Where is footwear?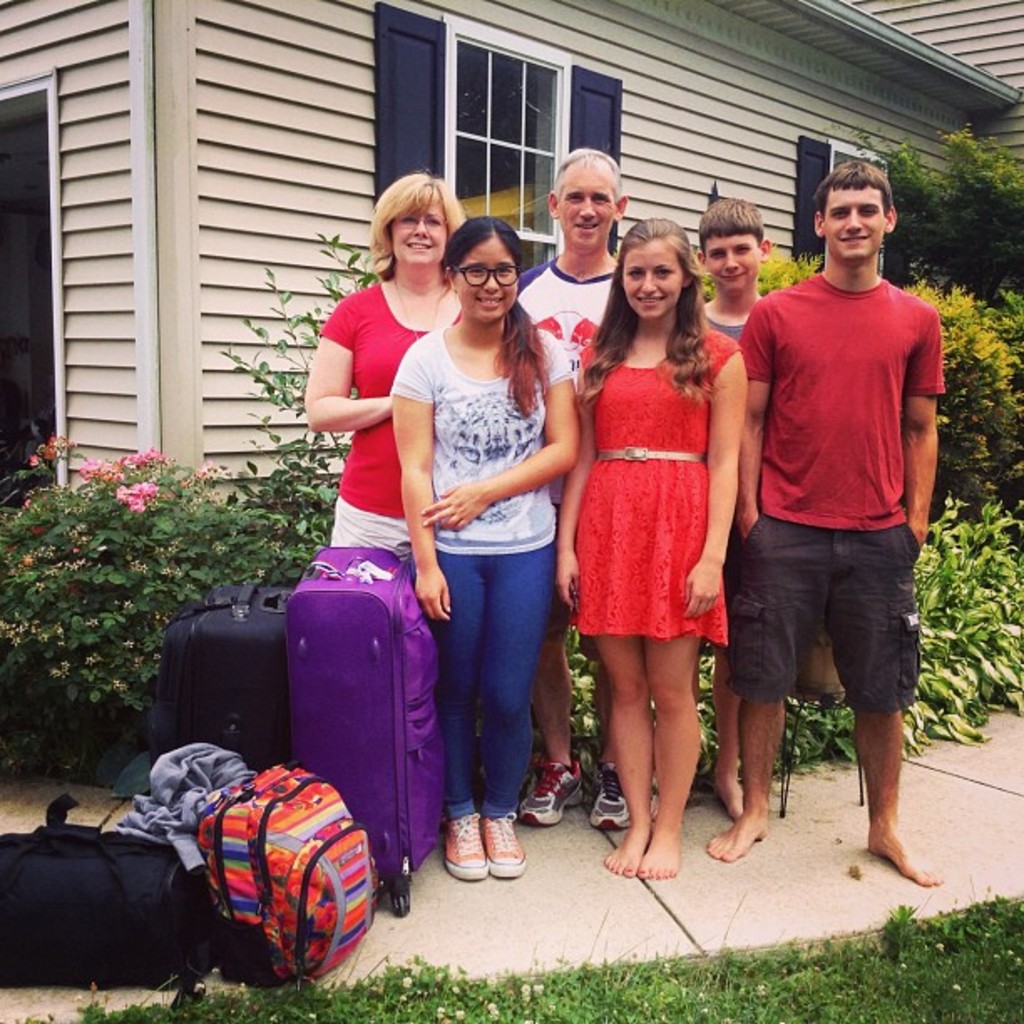
{"left": 584, "top": 766, "right": 639, "bottom": 832}.
